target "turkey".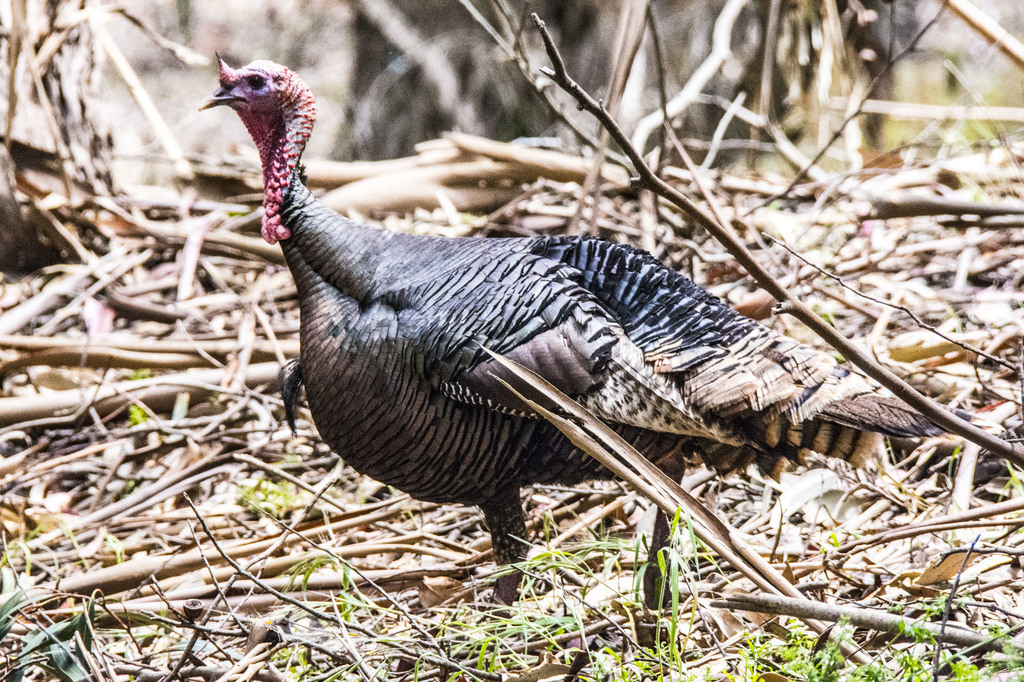
Target region: 193, 47, 975, 614.
